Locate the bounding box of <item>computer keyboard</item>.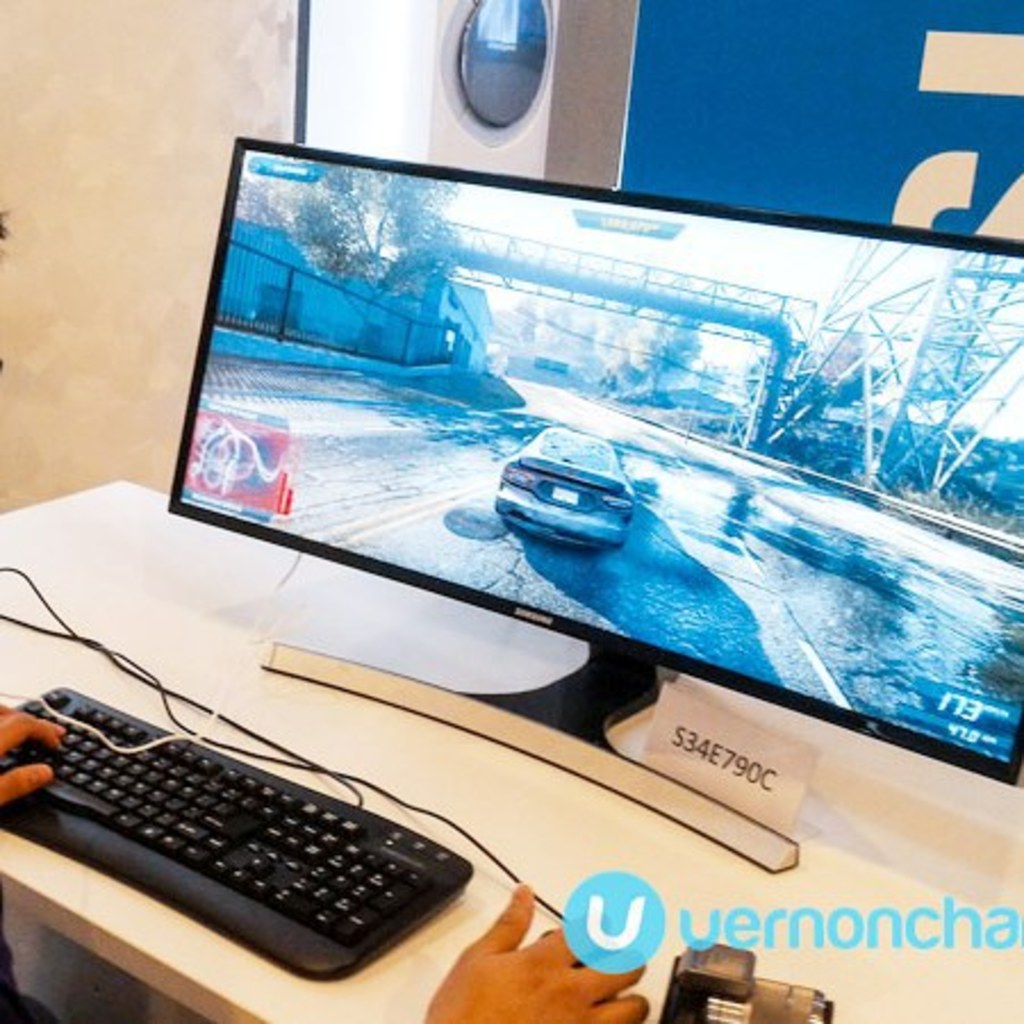
Bounding box: [left=0, top=685, right=473, bottom=985].
